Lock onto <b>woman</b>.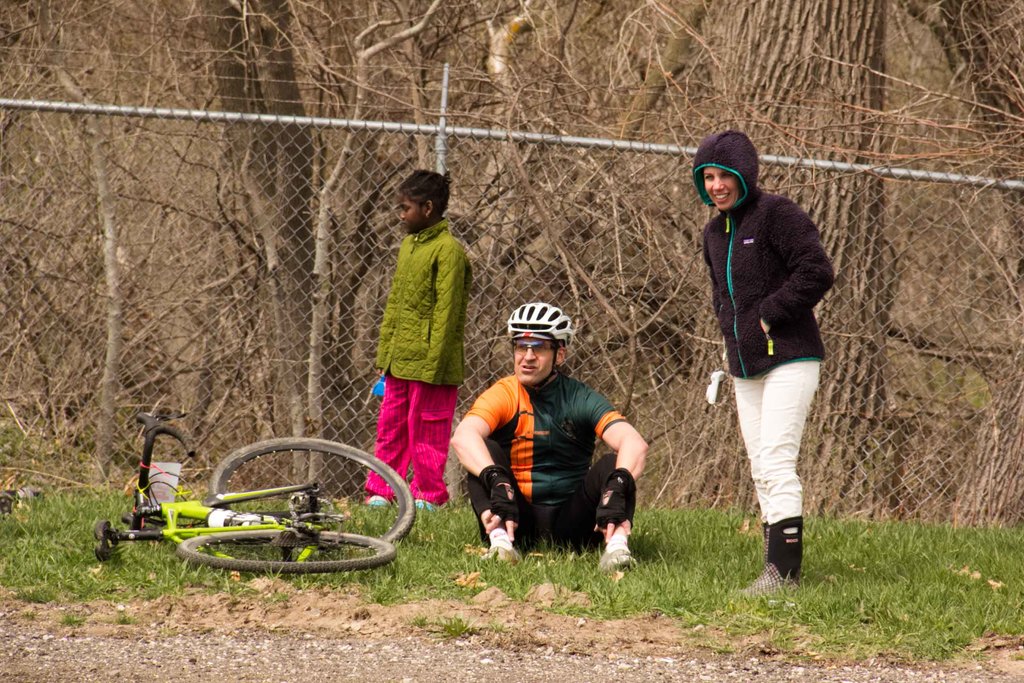
Locked: <box>661,124,850,620</box>.
